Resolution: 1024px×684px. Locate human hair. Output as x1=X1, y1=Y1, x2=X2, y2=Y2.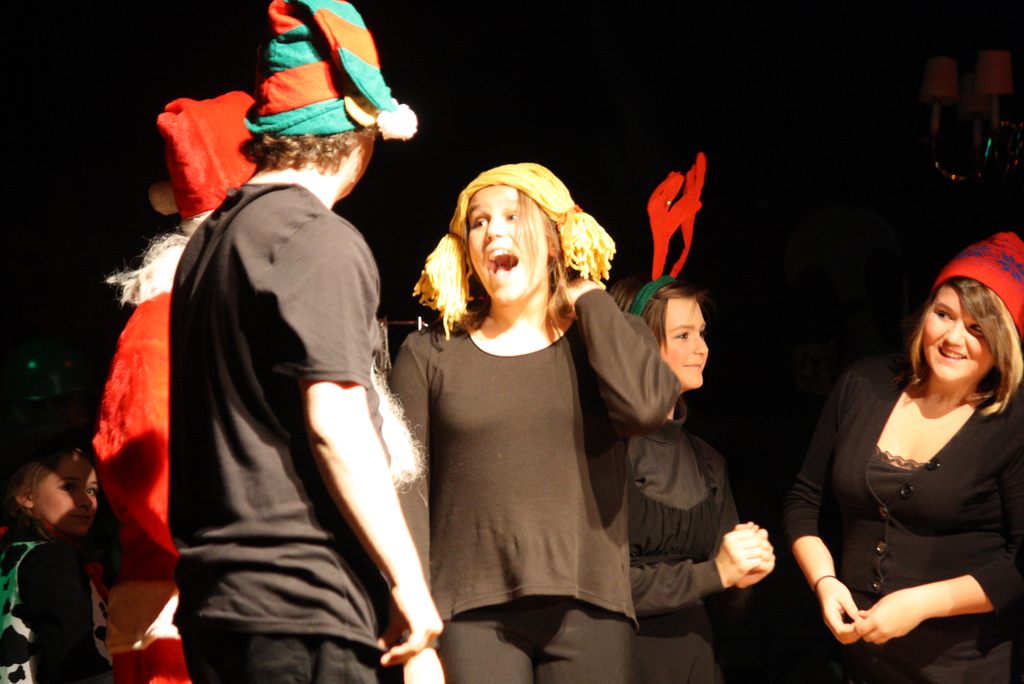
x1=461, y1=184, x2=580, y2=332.
